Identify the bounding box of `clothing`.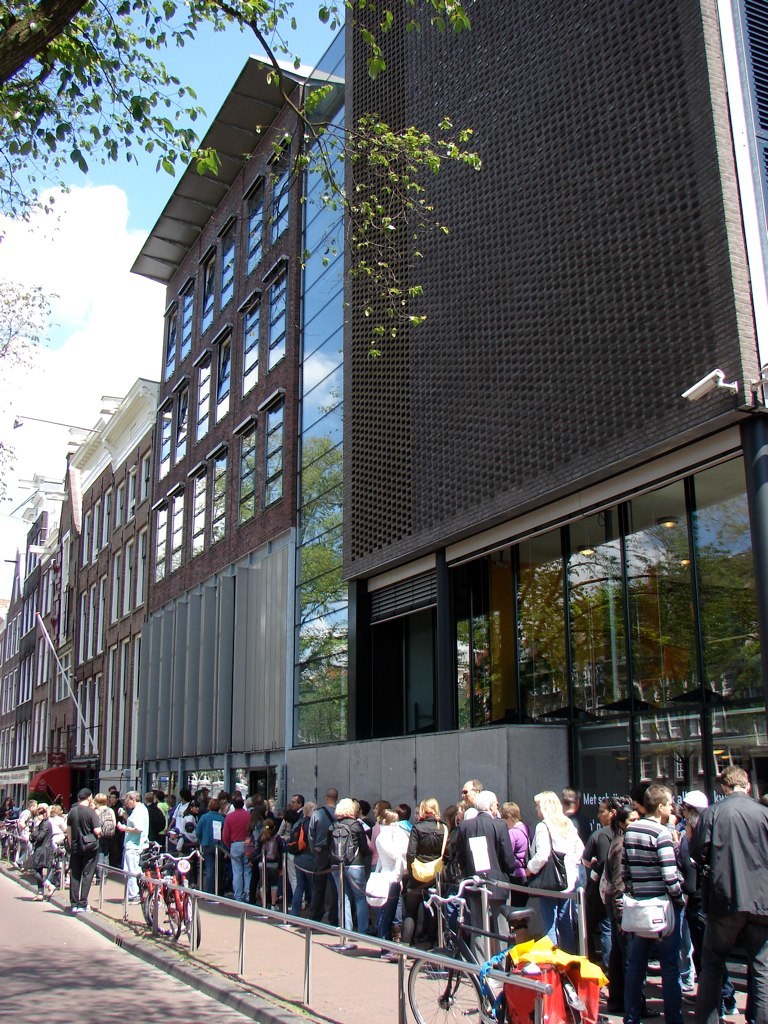
{"x1": 143, "y1": 800, "x2": 155, "y2": 848}.
